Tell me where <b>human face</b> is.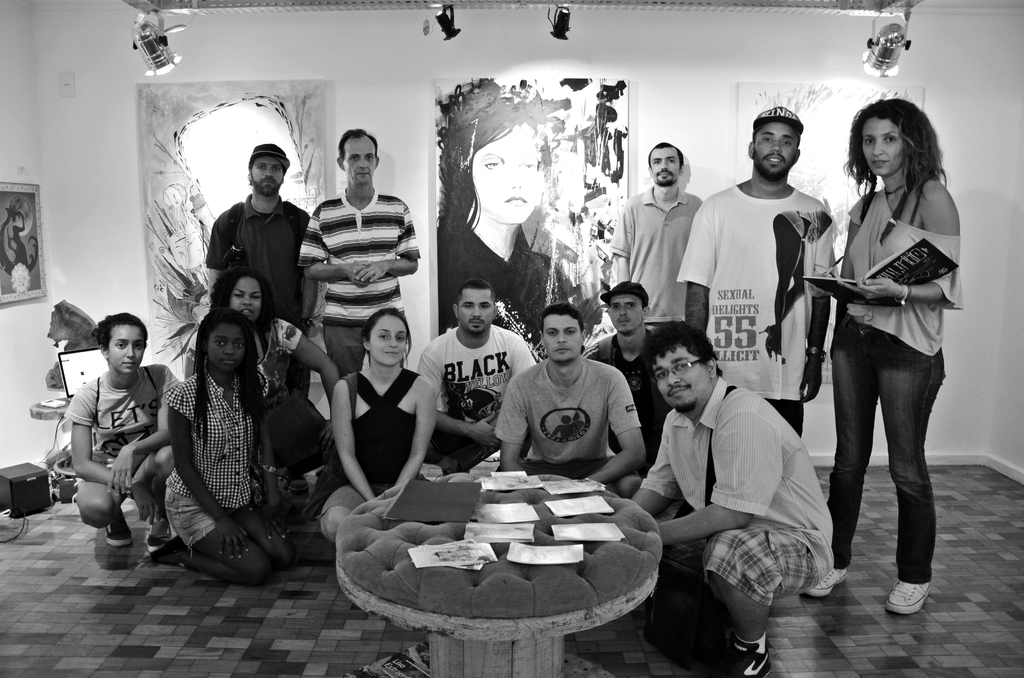
<b>human face</b> is at region(612, 295, 648, 336).
